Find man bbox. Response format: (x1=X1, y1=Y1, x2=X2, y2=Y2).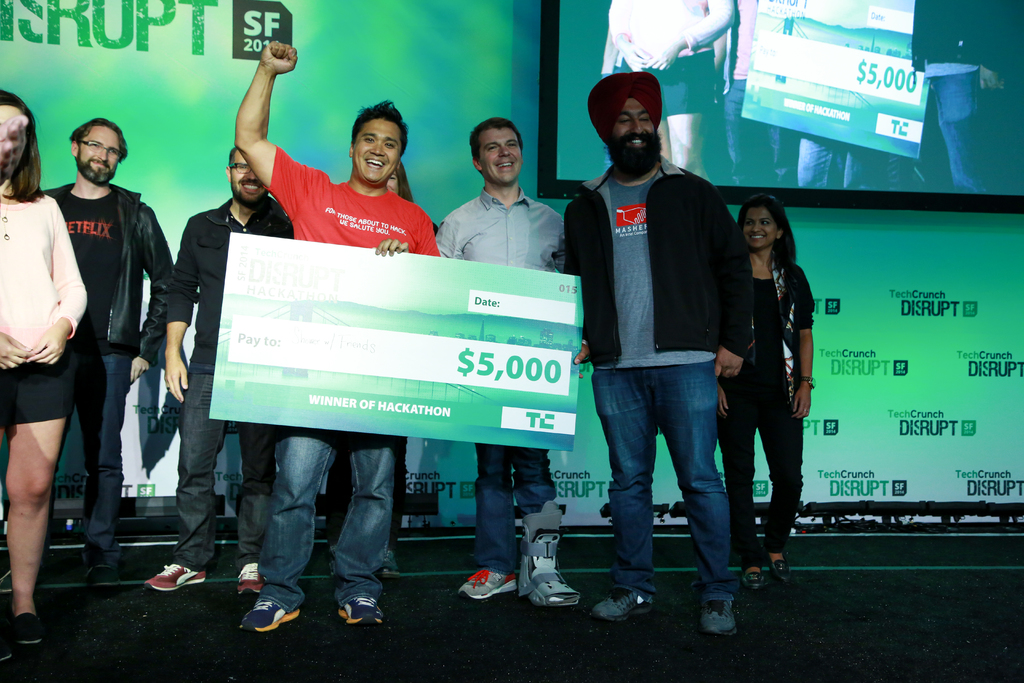
(x1=439, y1=117, x2=566, y2=610).
